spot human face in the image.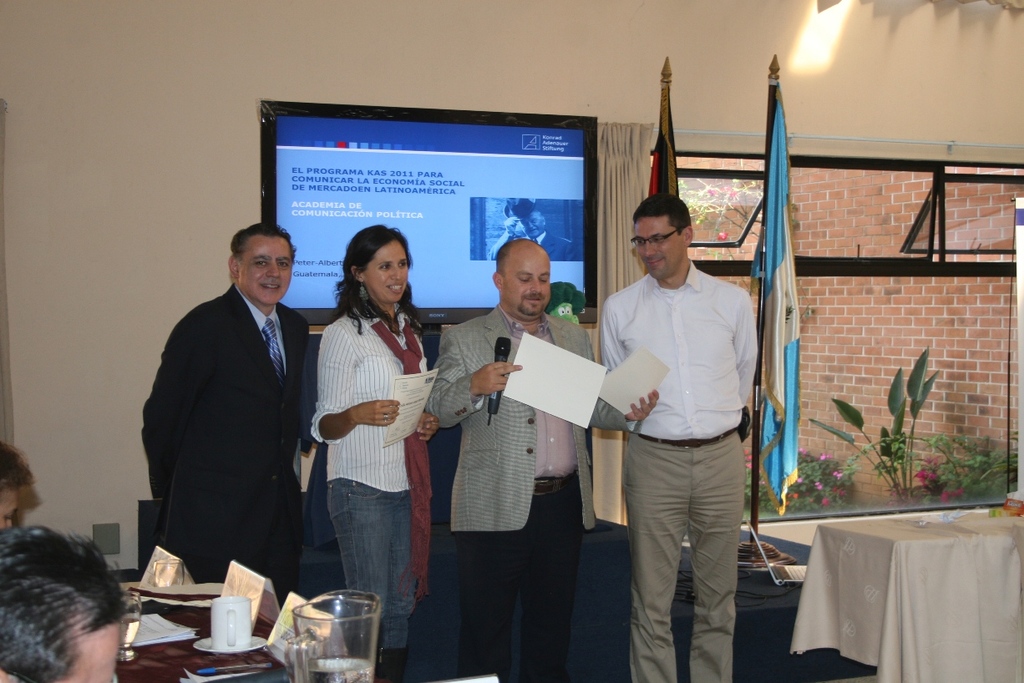
human face found at region(238, 236, 293, 305).
